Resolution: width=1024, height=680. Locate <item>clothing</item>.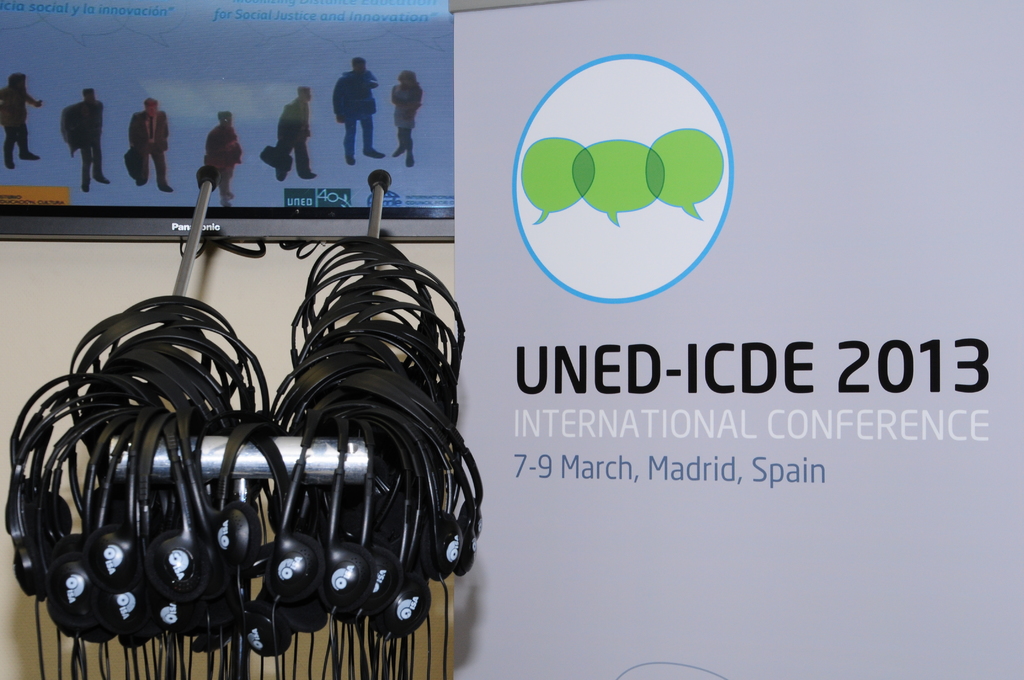
BBox(319, 53, 385, 159).
